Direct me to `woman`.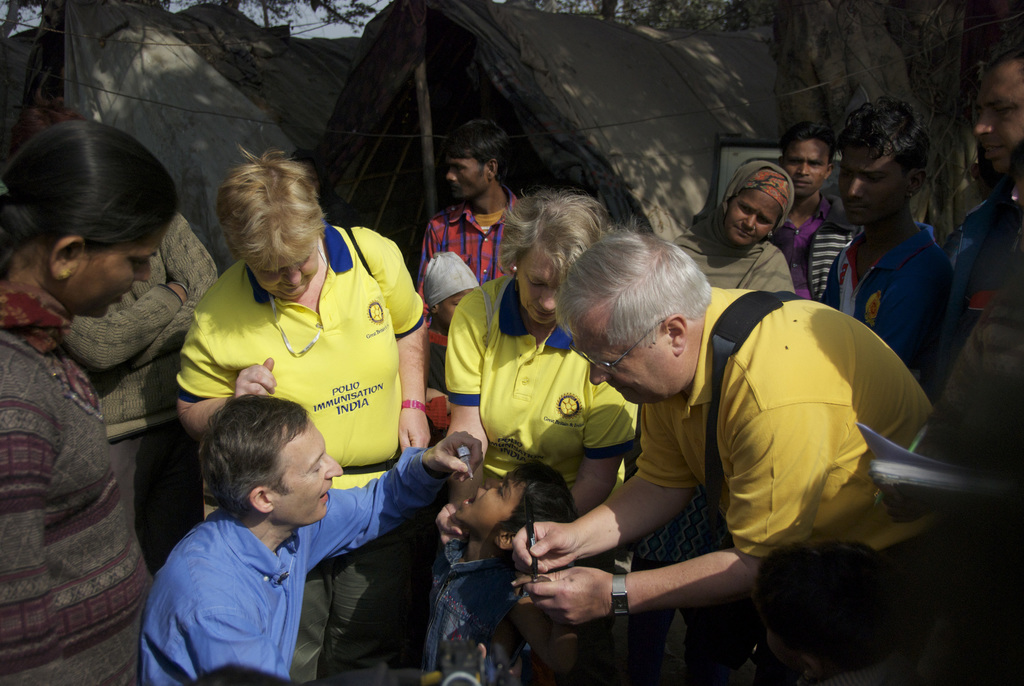
Direction: select_region(148, 191, 430, 514).
